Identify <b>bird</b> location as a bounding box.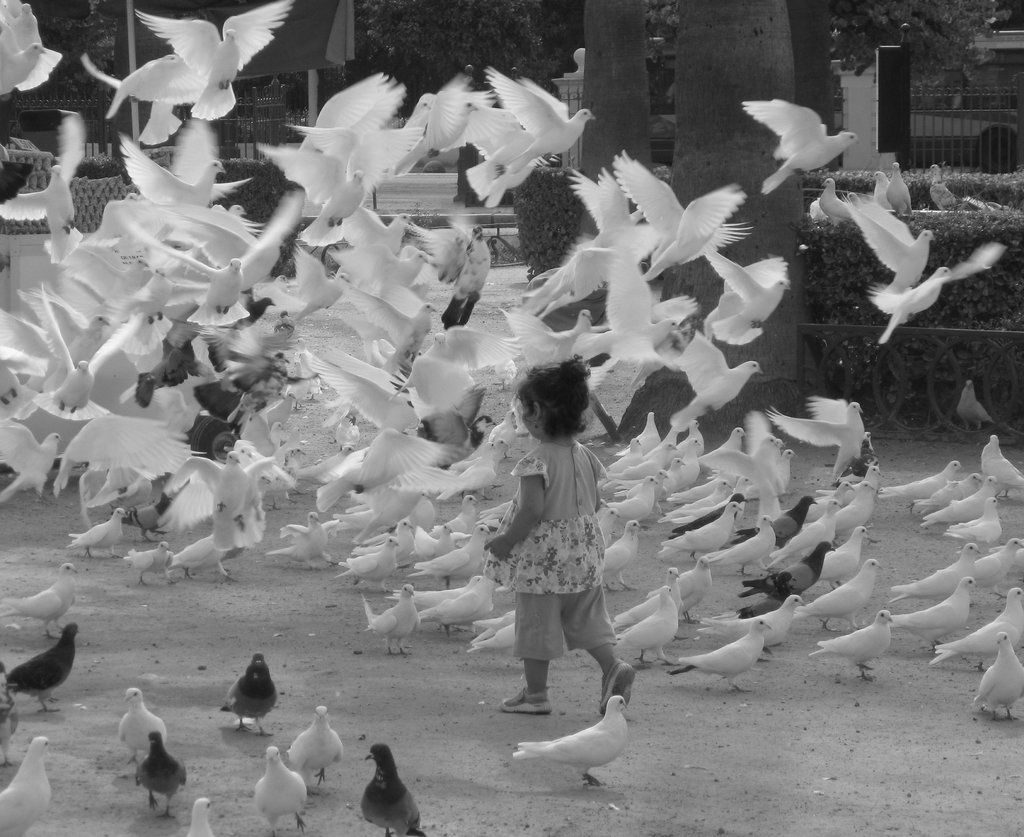
(248,744,312,836).
